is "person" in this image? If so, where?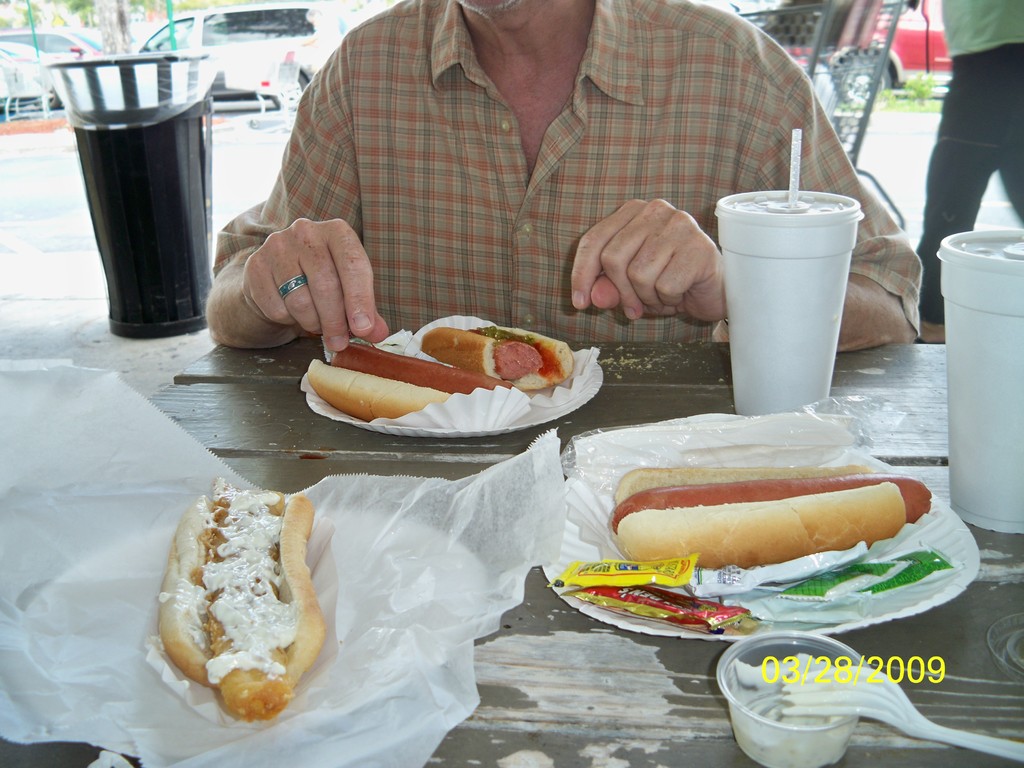
Yes, at 913/0/1023/343.
